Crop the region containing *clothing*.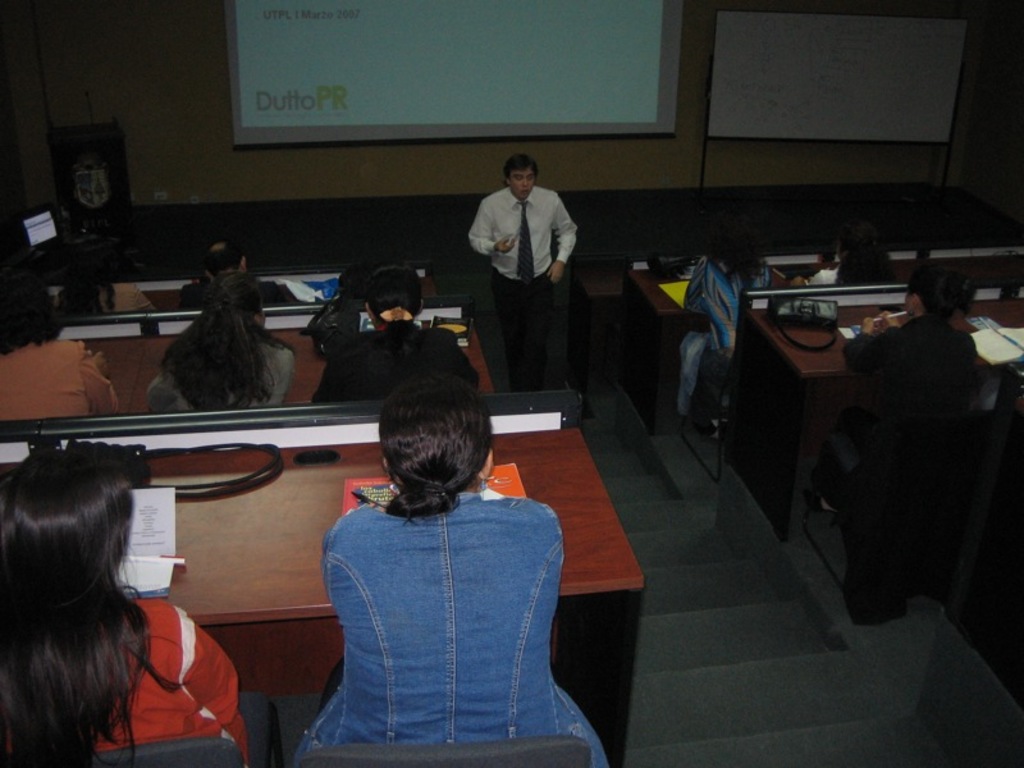
Crop region: bbox=[293, 416, 591, 767].
